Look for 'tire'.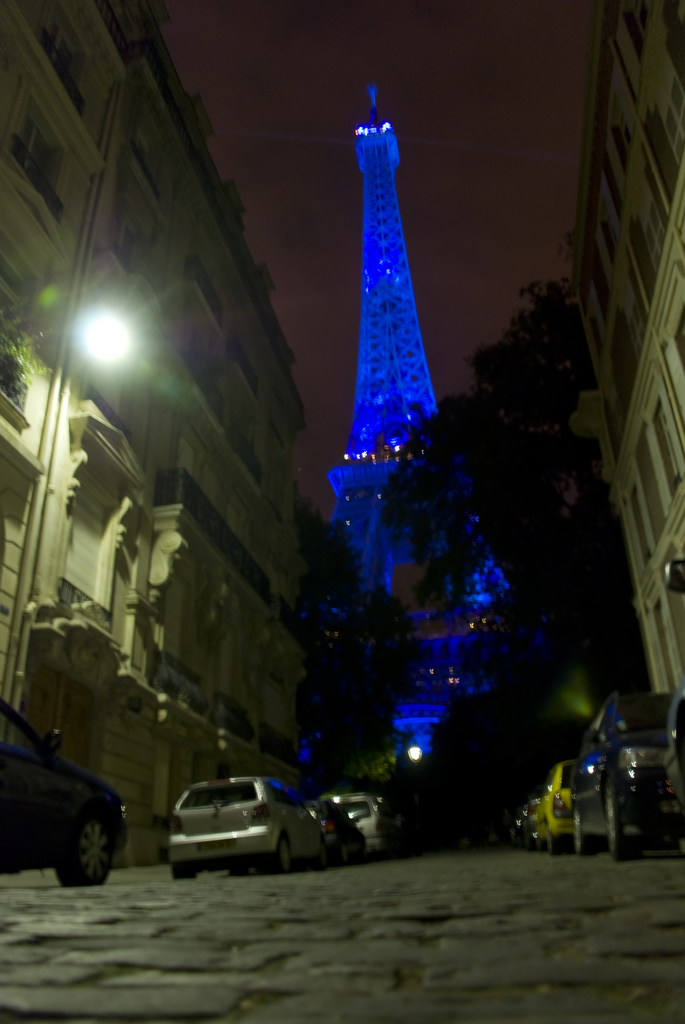
Found: bbox=(173, 863, 196, 883).
